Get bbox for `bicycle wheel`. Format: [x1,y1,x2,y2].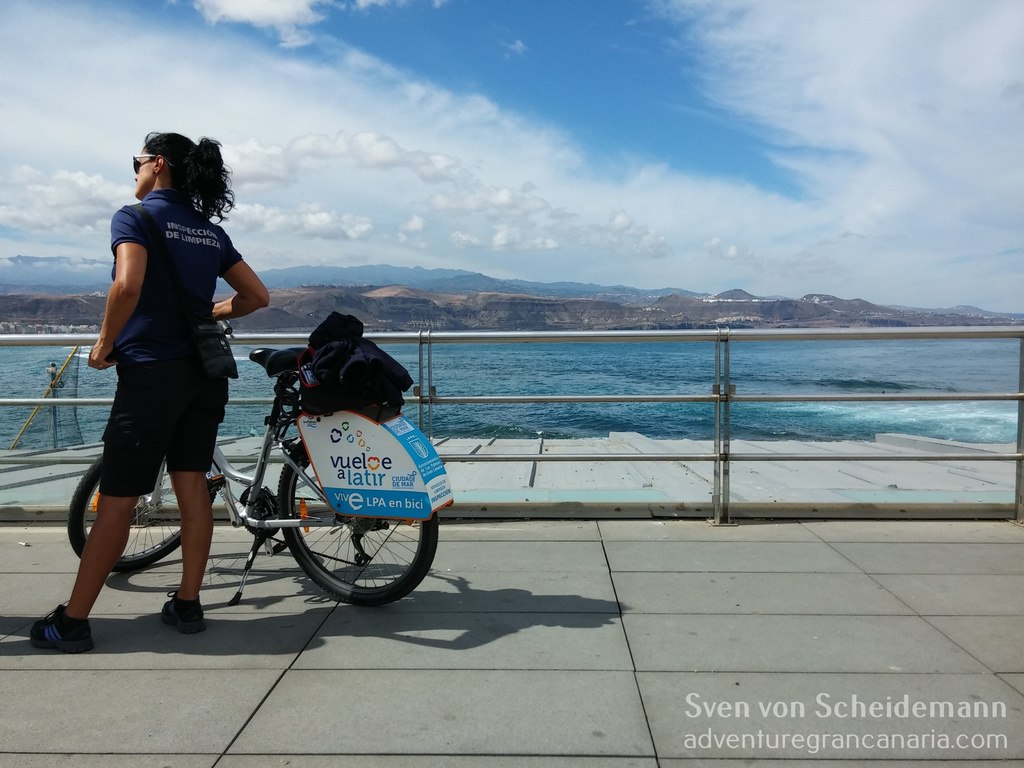
[253,454,422,604].
